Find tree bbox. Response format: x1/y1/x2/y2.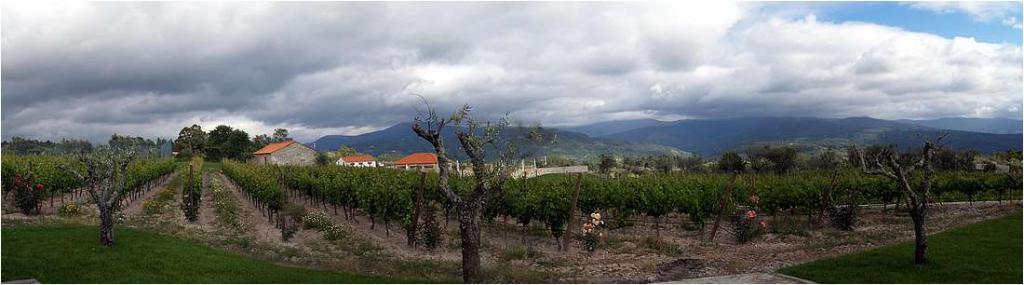
403/89/557/284.
